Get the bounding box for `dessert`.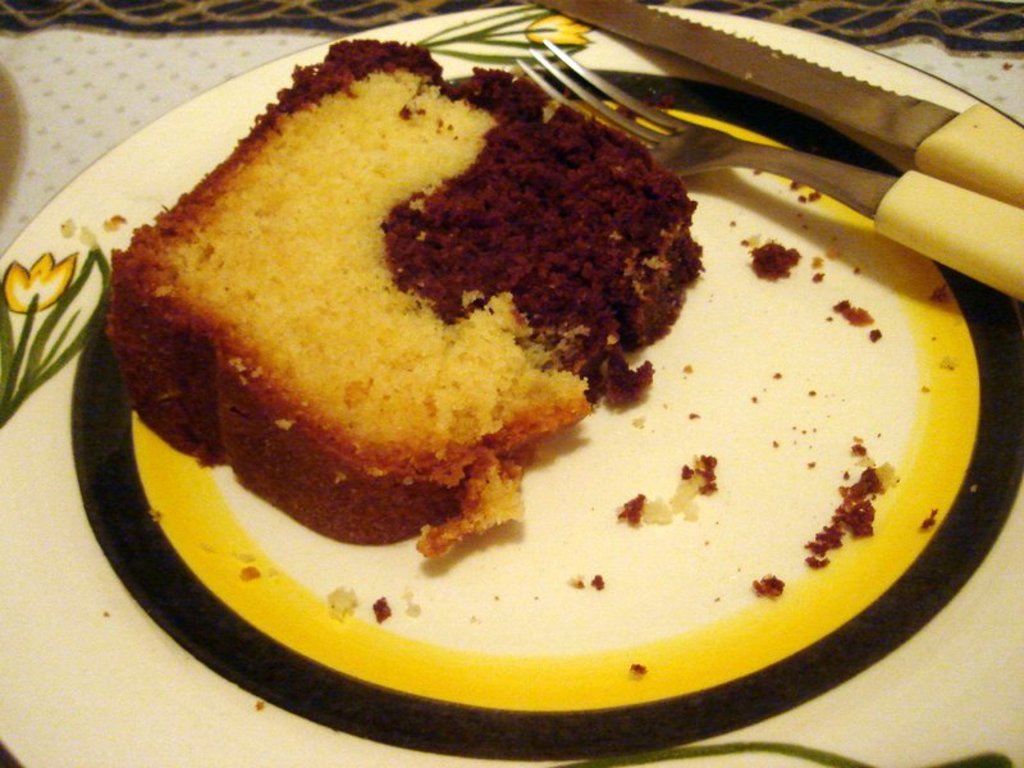
<region>118, 67, 723, 562</region>.
